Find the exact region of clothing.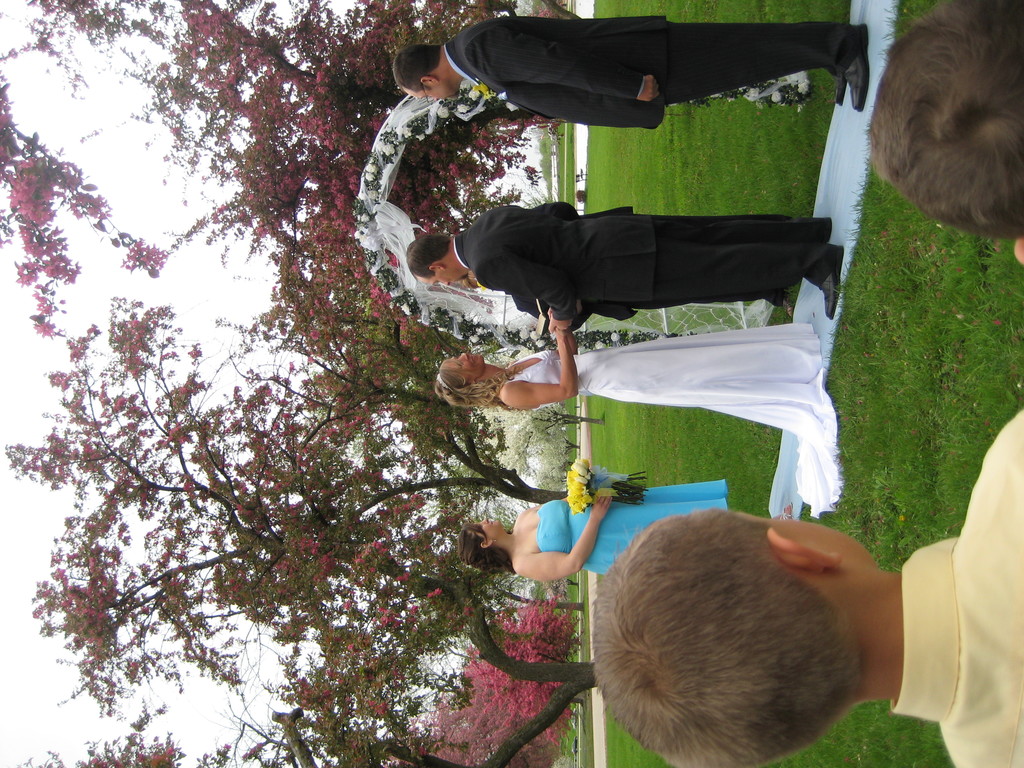
Exact region: locate(428, 12, 836, 133).
